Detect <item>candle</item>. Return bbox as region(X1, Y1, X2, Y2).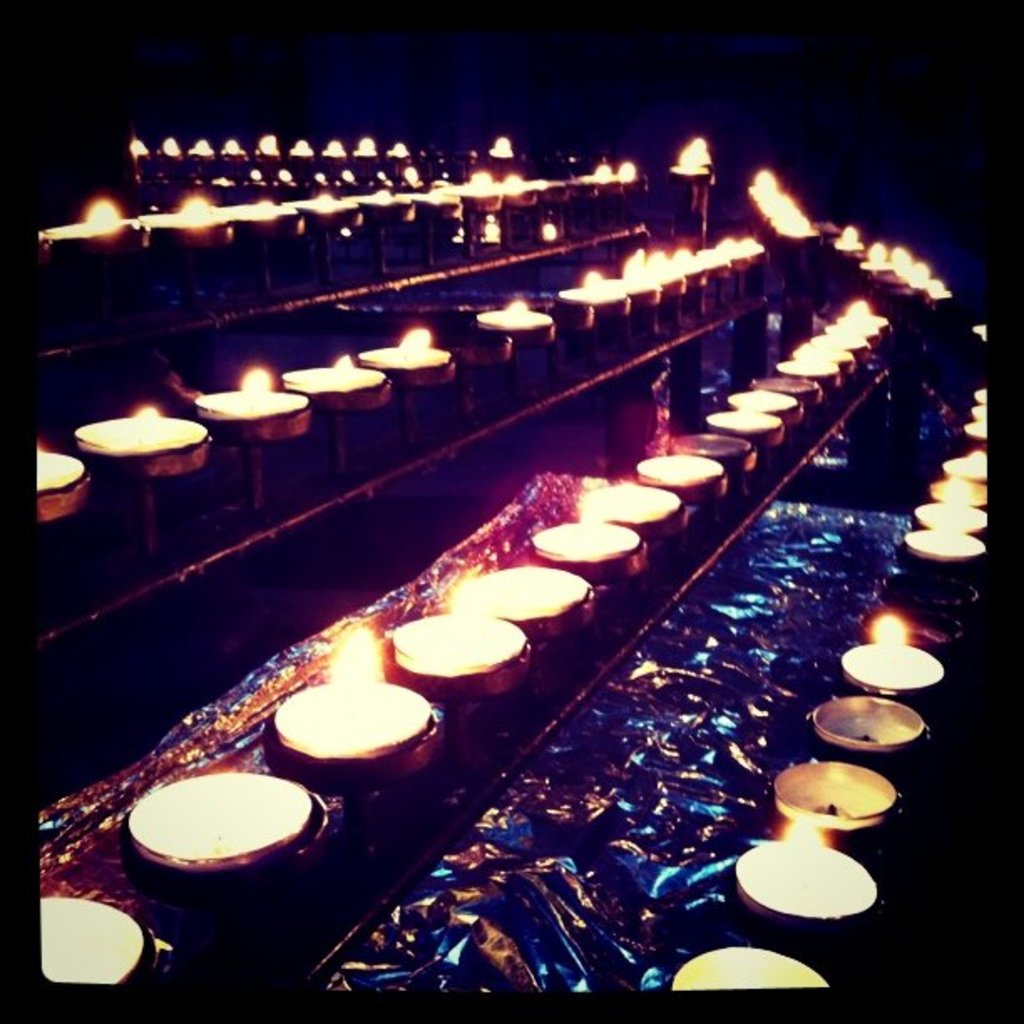
region(37, 888, 159, 986).
